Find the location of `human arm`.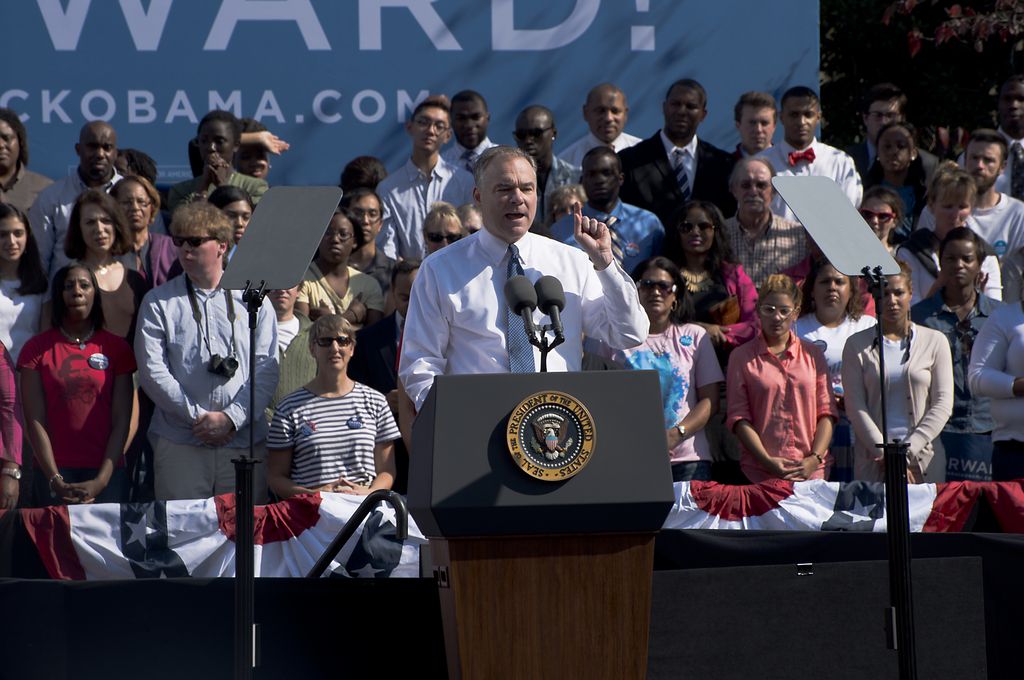
Location: (x1=732, y1=275, x2=765, y2=321).
